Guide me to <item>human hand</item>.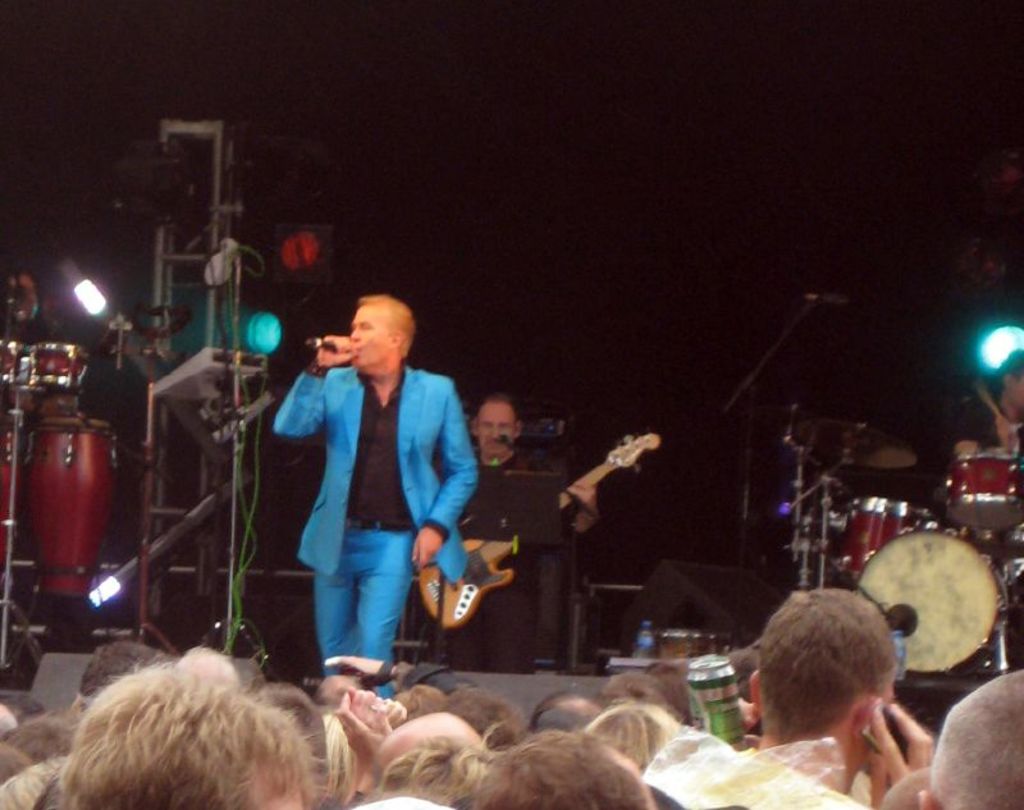
Guidance: [316, 334, 357, 365].
